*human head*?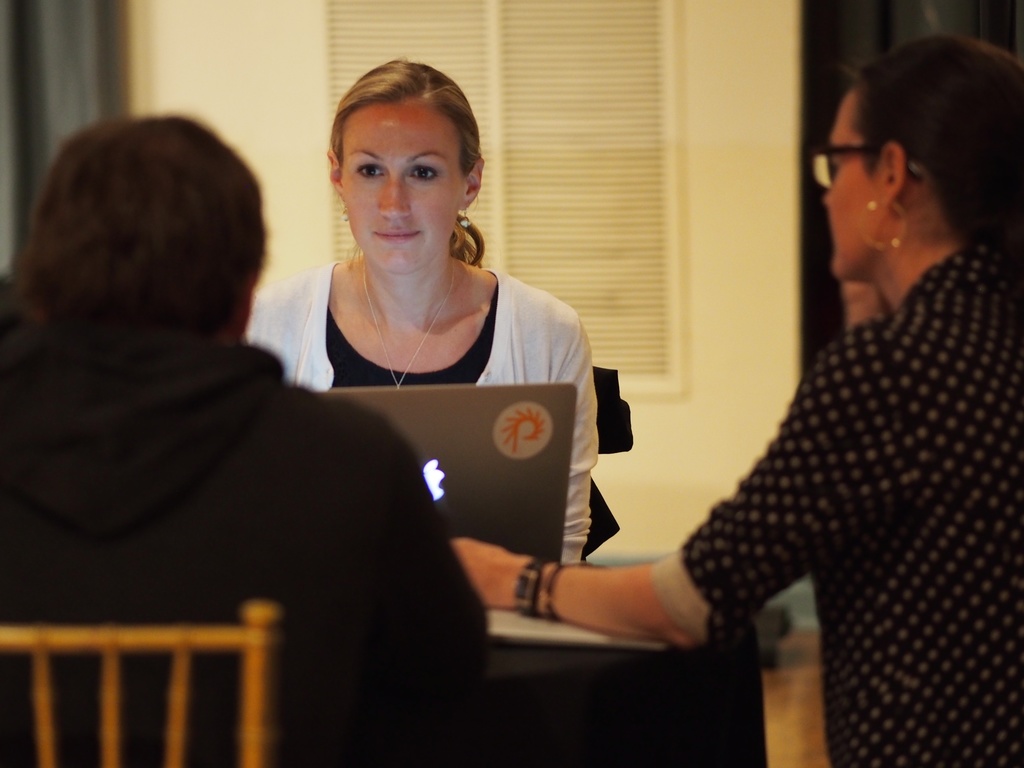
left=311, top=59, right=485, bottom=272
